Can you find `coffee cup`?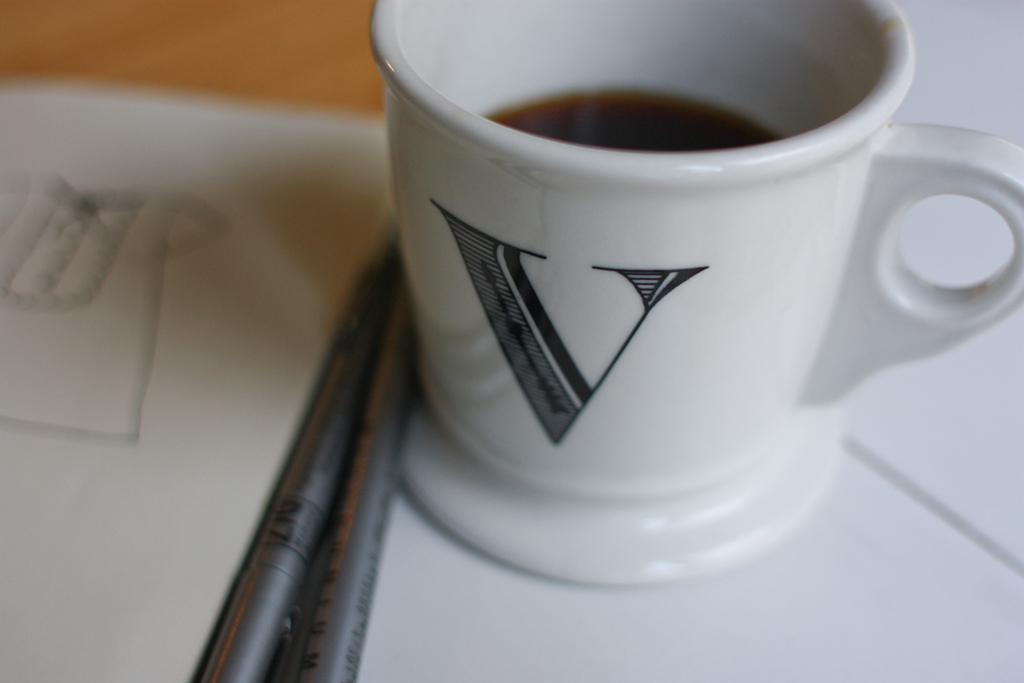
Yes, bounding box: <box>367,0,1023,583</box>.
